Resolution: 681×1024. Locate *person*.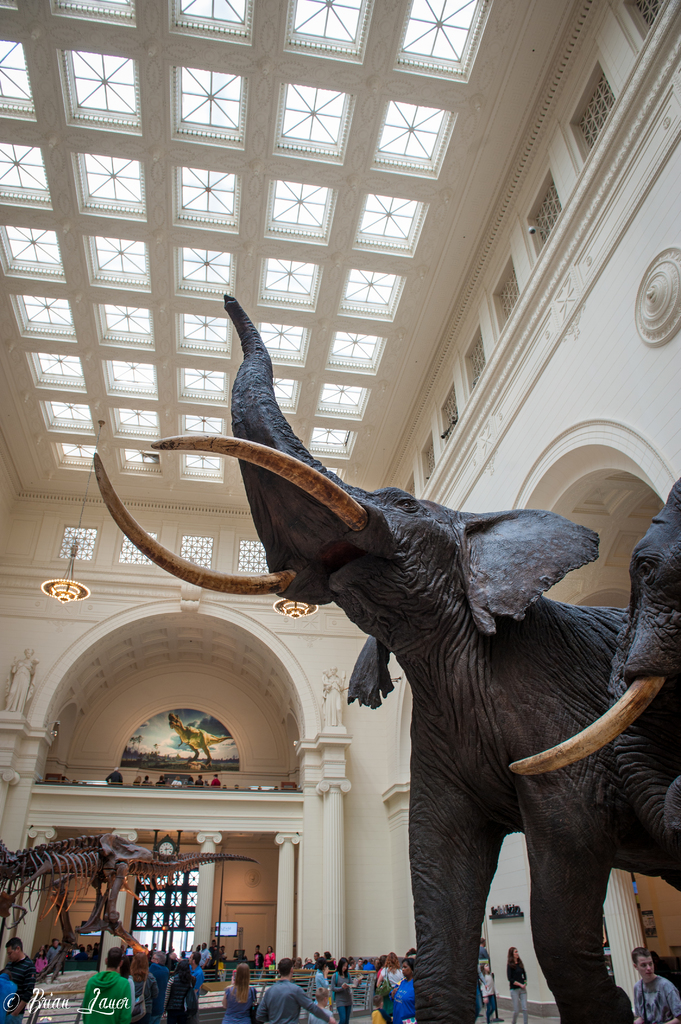
box(73, 938, 101, 971).
